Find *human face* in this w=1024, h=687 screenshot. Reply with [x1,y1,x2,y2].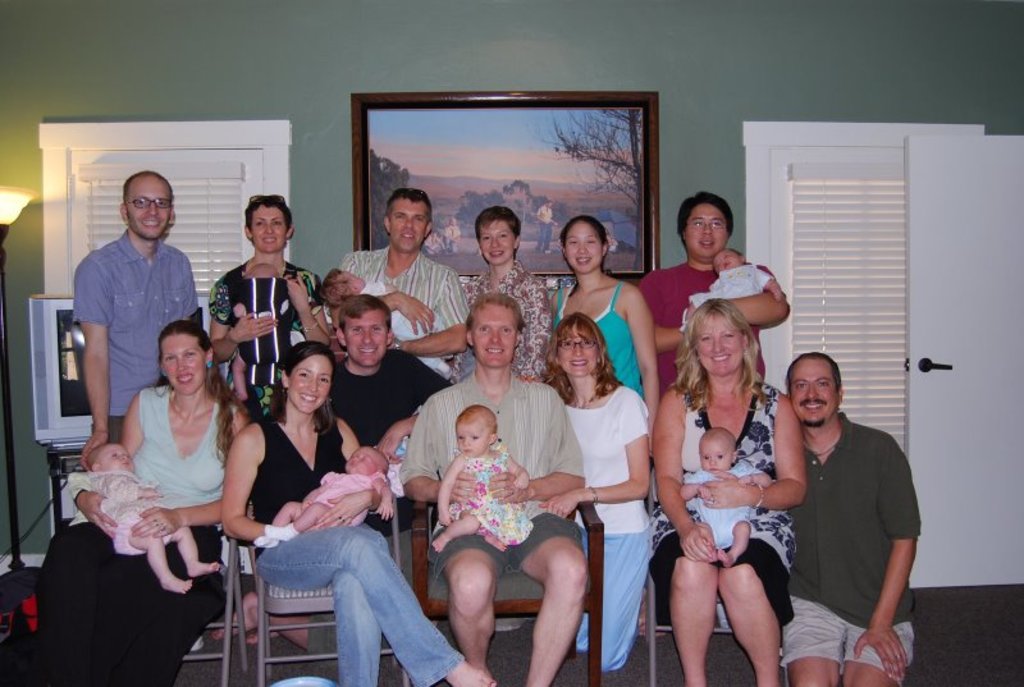
[159,335,207,397].
